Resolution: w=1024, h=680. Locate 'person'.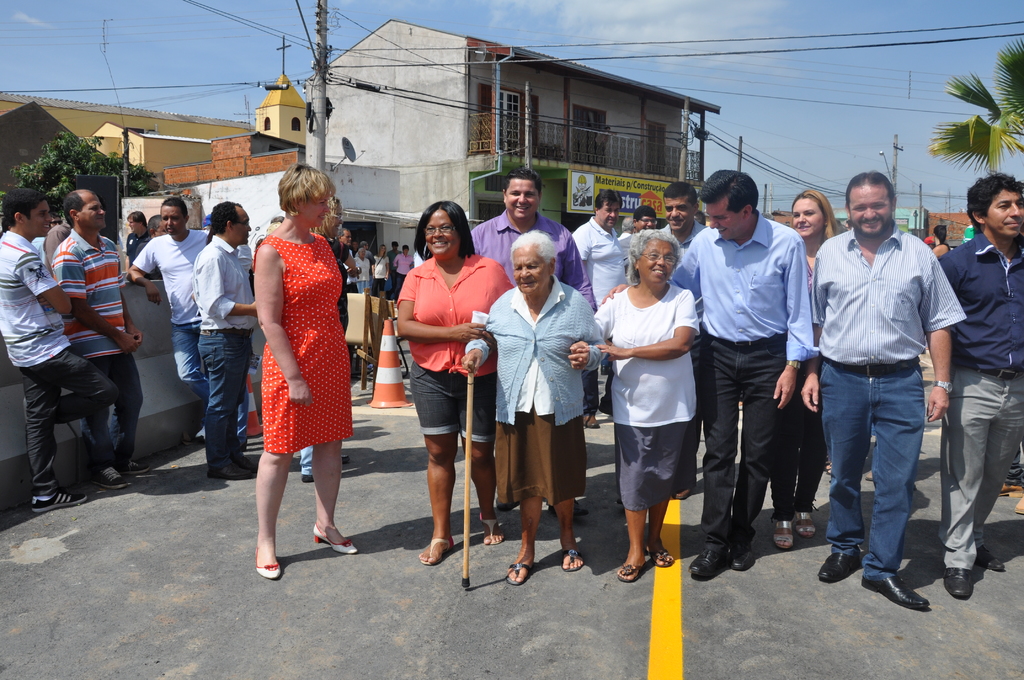
locate(929, 174, 1023, 601).
